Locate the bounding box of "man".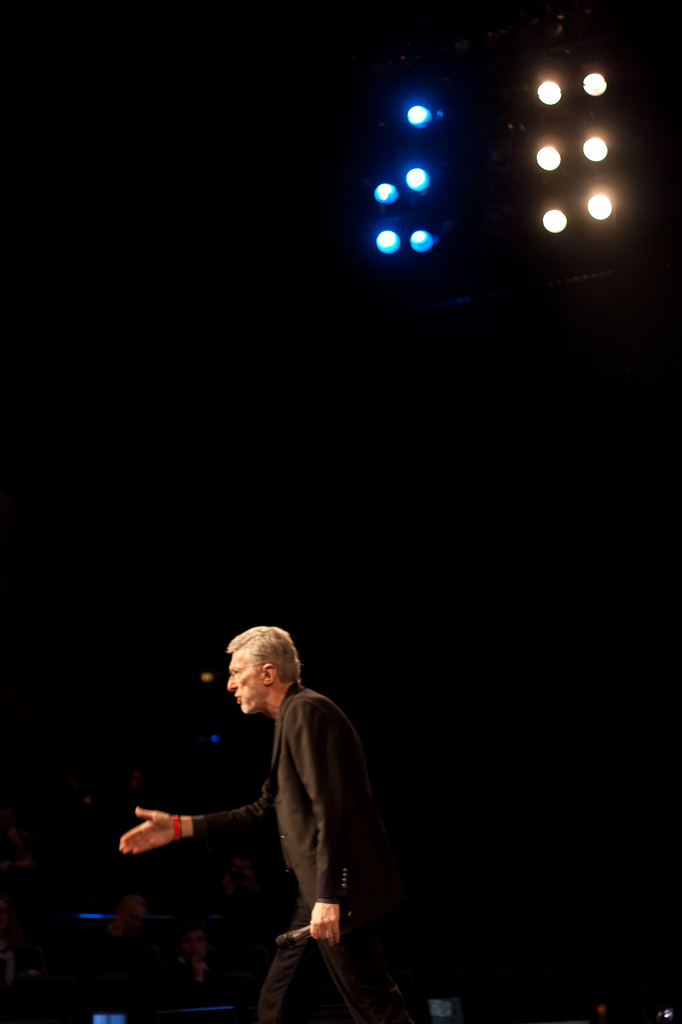
Bounding box: region(120, 626, 412, 1023).
